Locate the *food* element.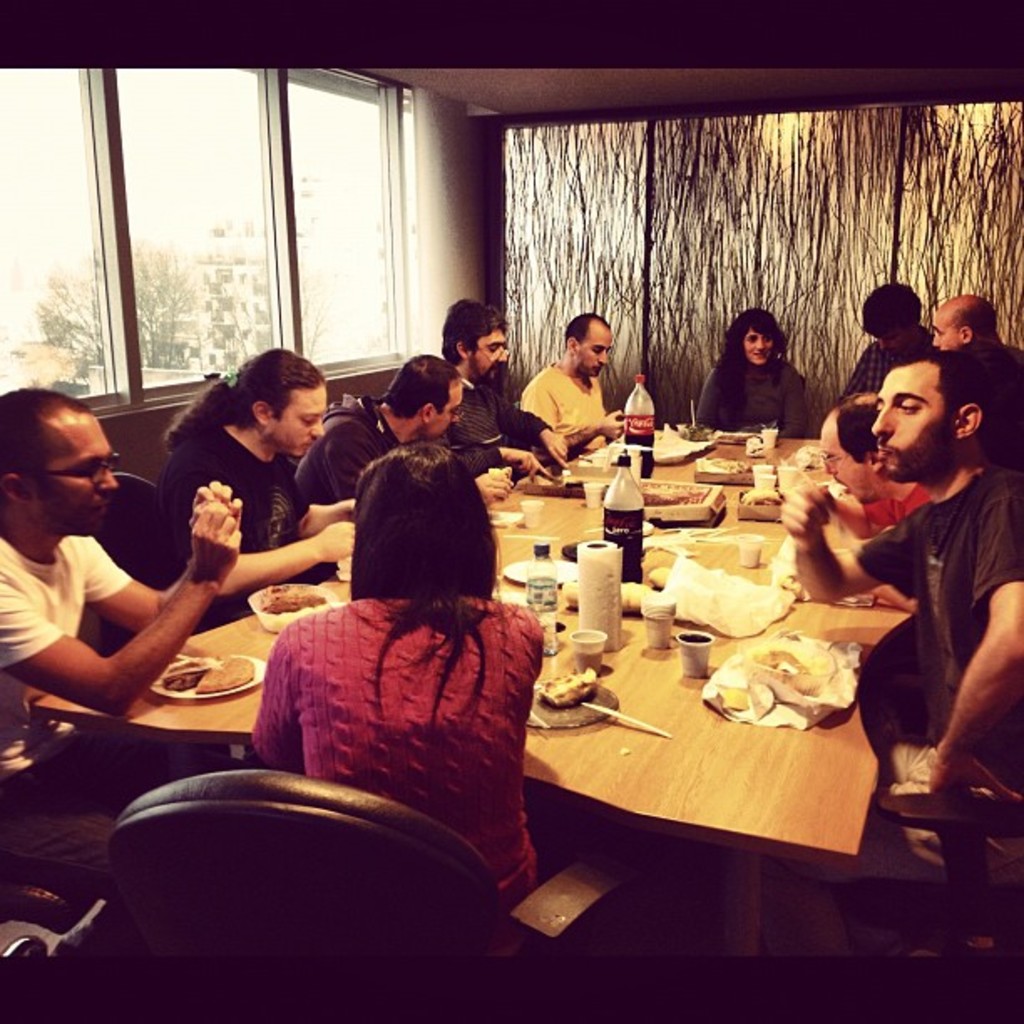
Element bbox: Rect(161, 651, 253, 696).
